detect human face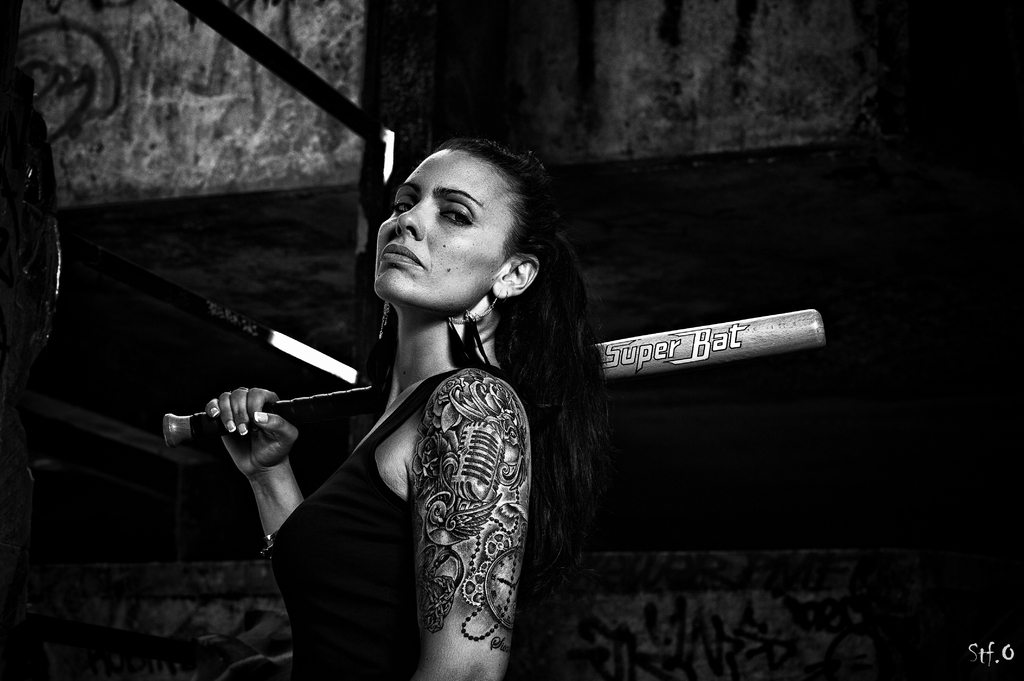
<region>380, 141, 505, 319</region>
